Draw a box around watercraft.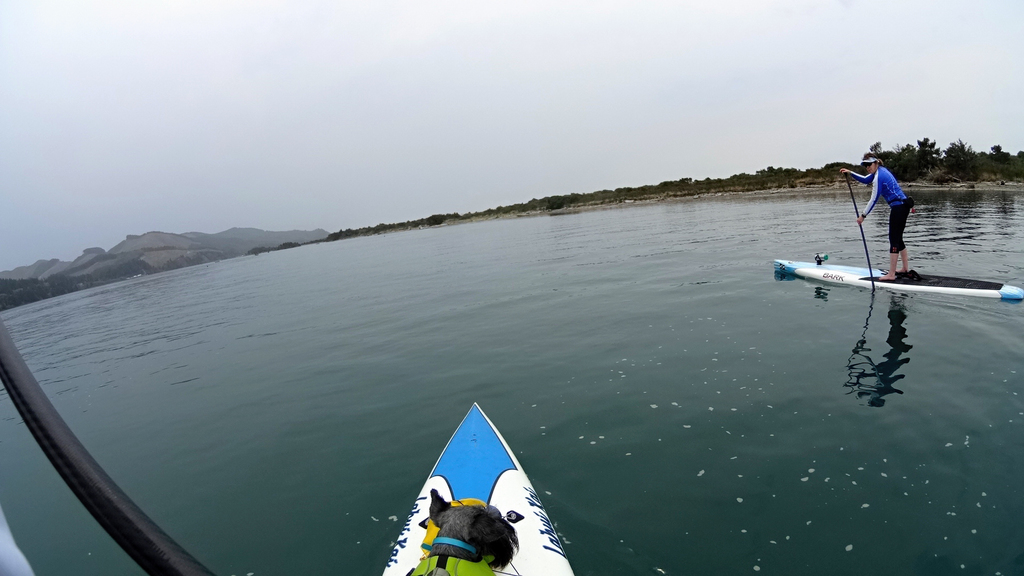
774, 258, 1023, 303.
